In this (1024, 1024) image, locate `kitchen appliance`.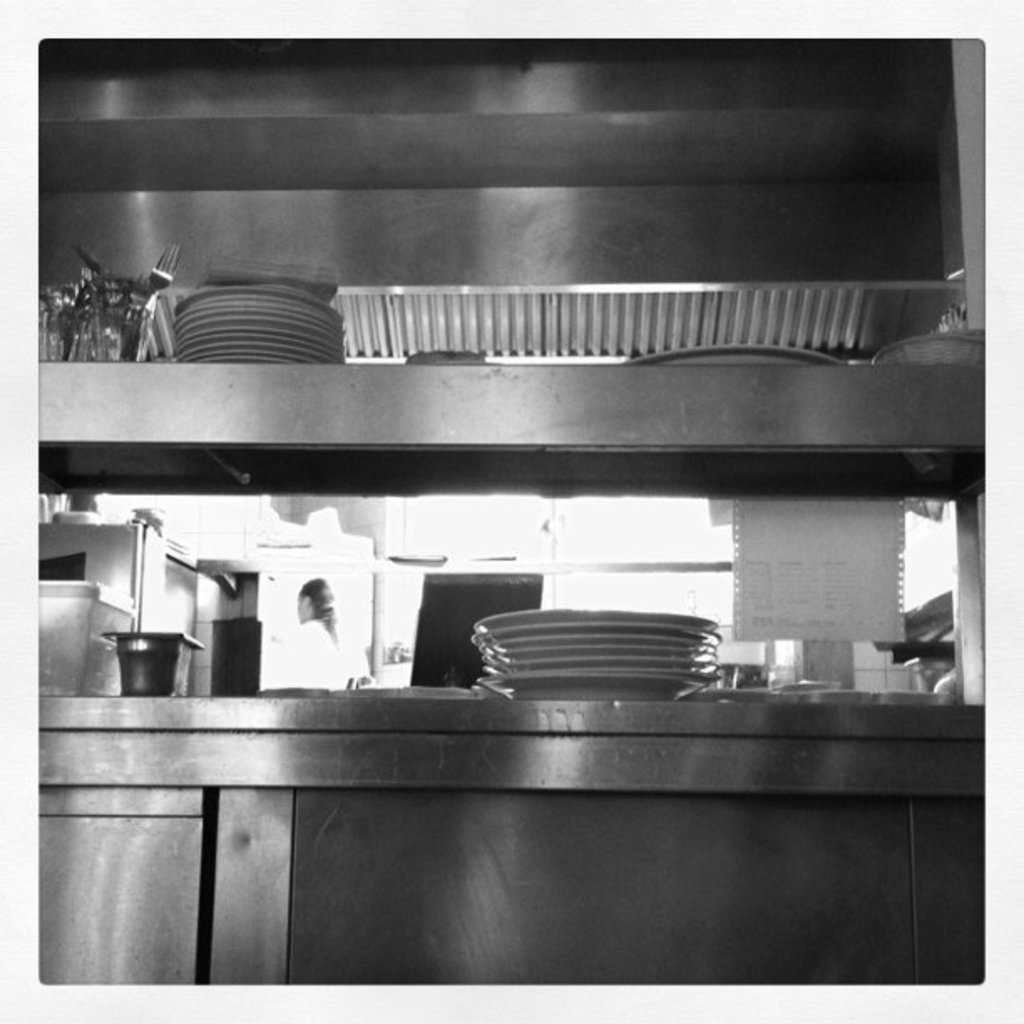
Bounding box: Rect(104, 624, 207, 696).
